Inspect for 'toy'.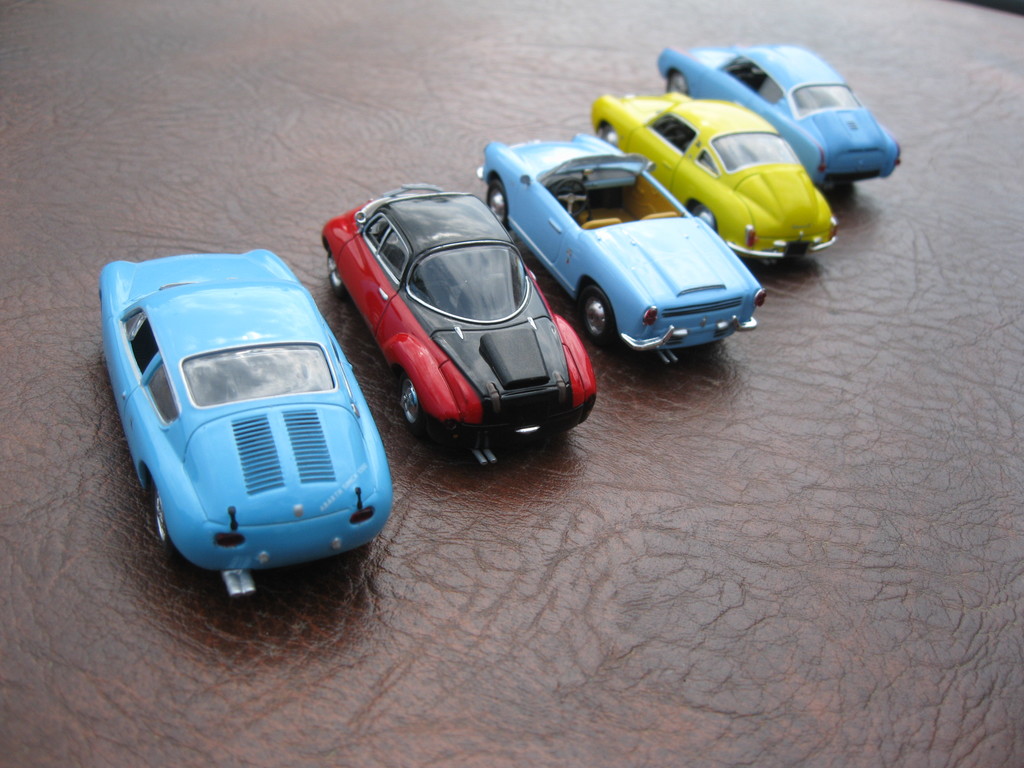
Inspection: l=100, t=250, r=392, b=598.
